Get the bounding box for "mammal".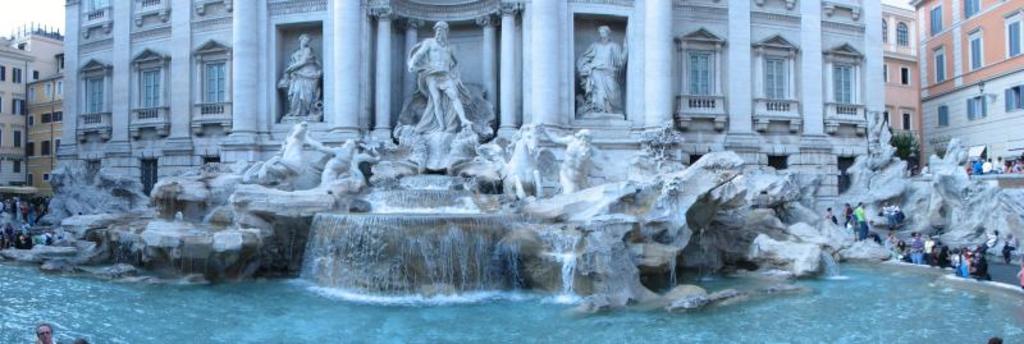
(left=876, top=202, right=897, bottom=229).
